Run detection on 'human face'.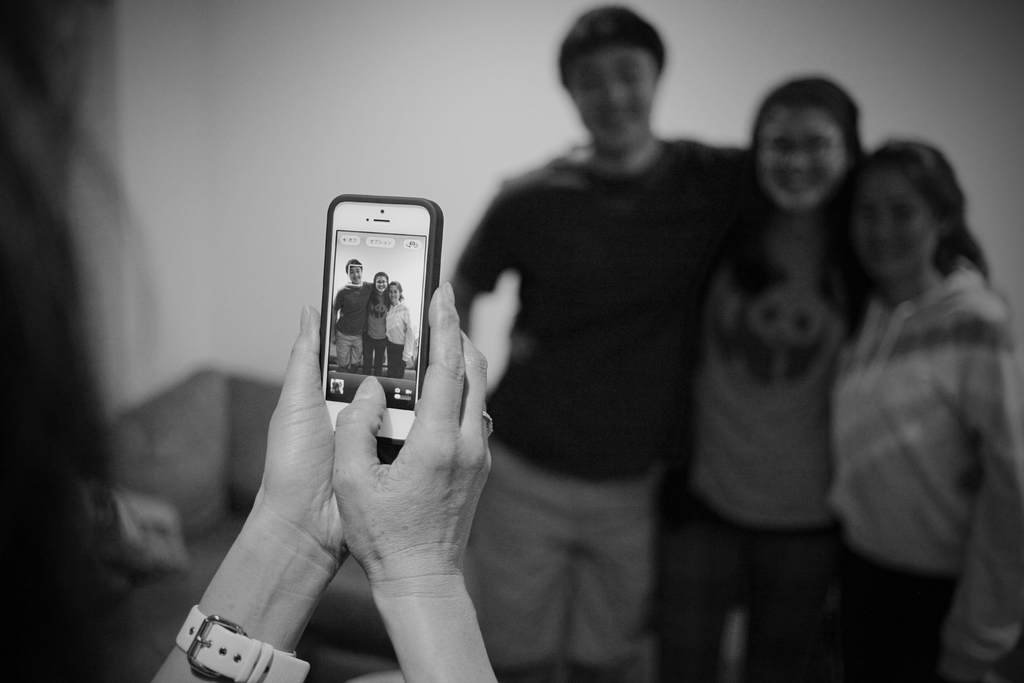
Result: (574,54,657,156).
